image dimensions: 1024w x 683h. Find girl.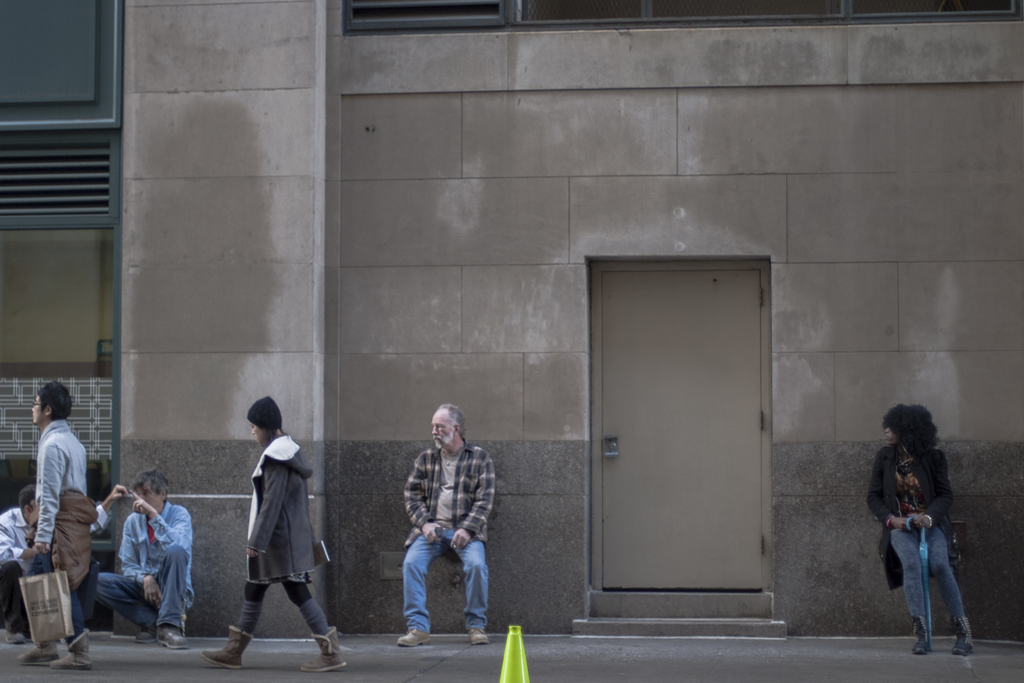
[x1=220, y1=395, x2=330, y2=675].
